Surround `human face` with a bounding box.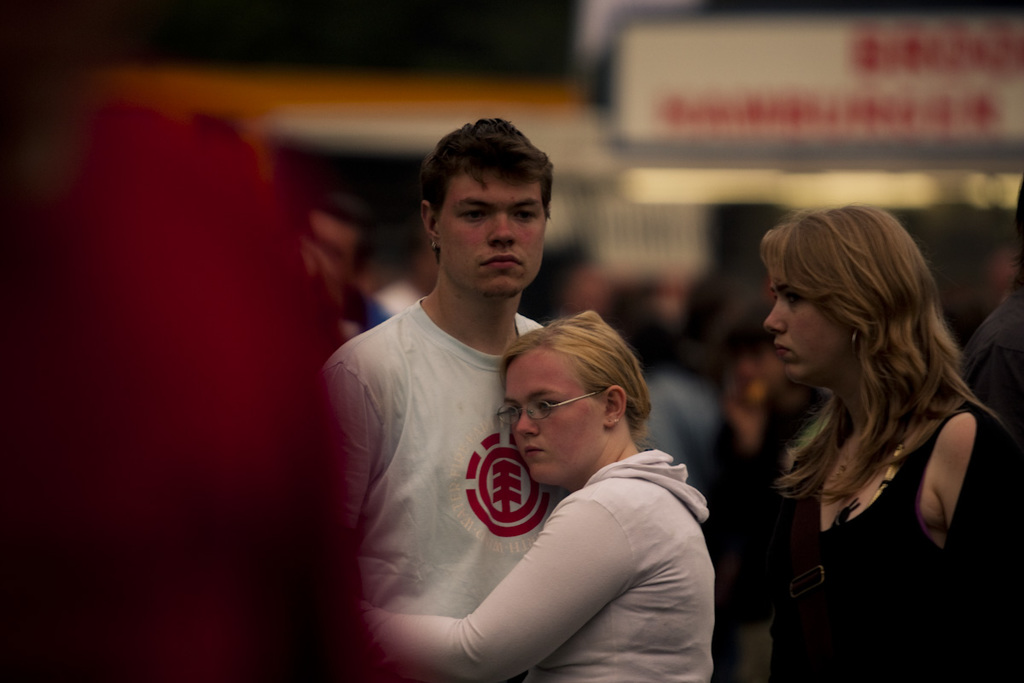
{"left": 767, "top": 262, "right": 840, "bottom": 373}.
